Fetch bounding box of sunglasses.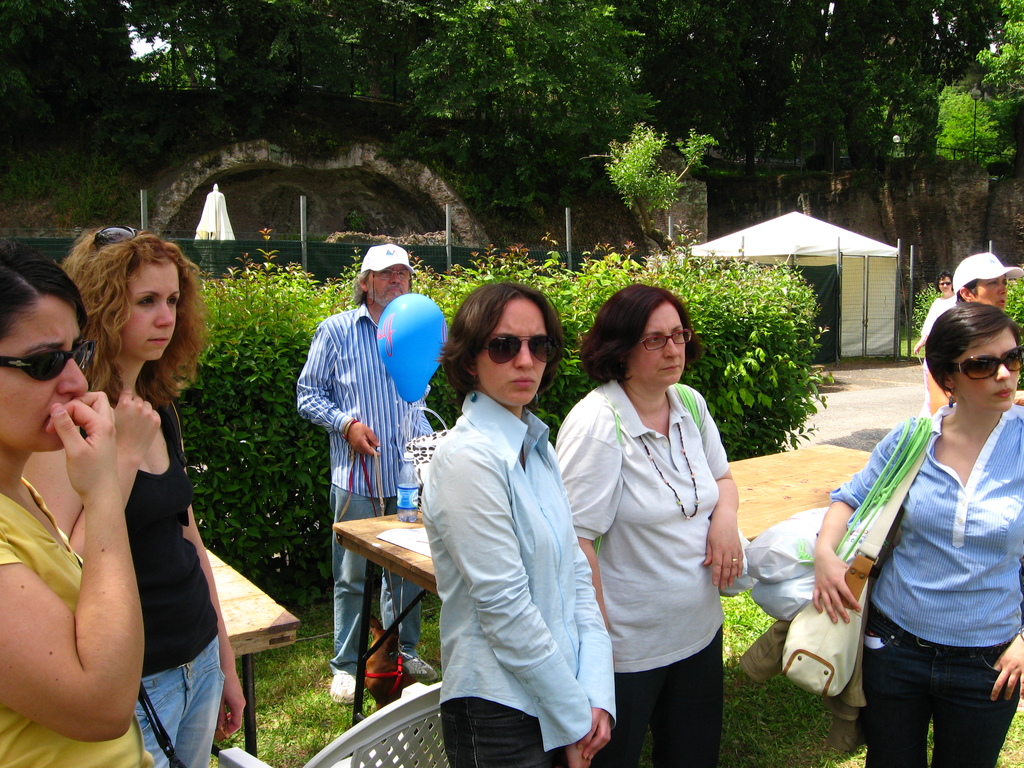
Bbox: rect(2, 342, 97, 385).
